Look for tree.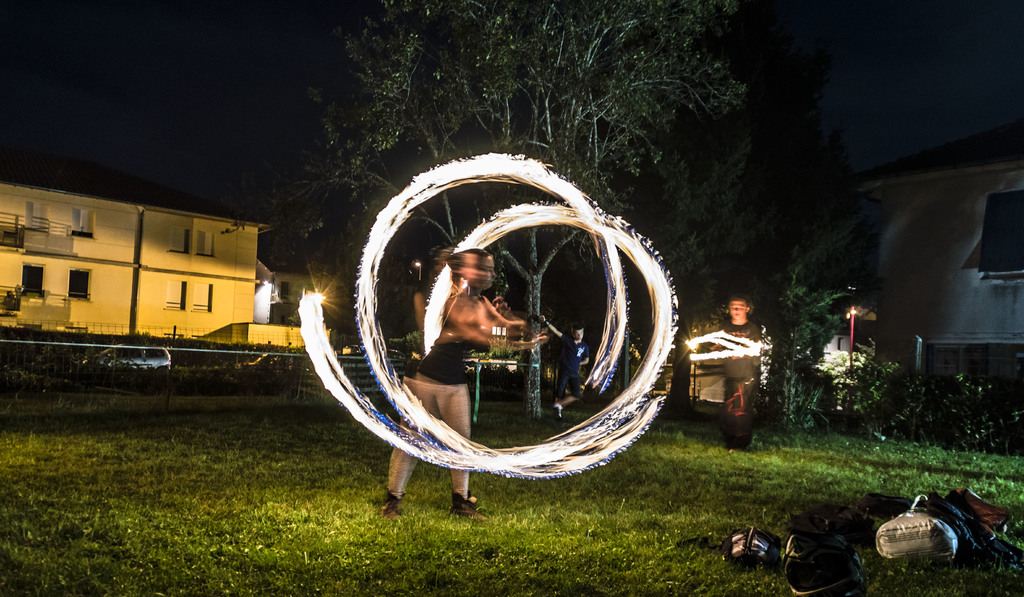
Found: [646, 54, 884, 435].
